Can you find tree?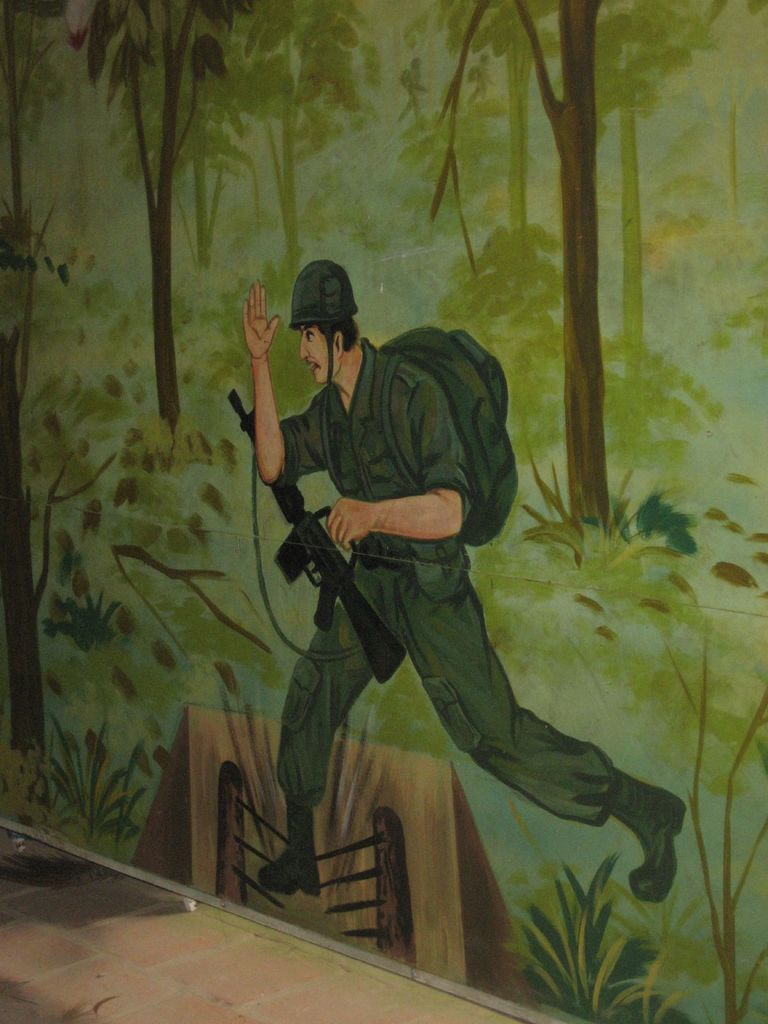
Yes, bounding box: bbox=[6, 0, 257, 422].
